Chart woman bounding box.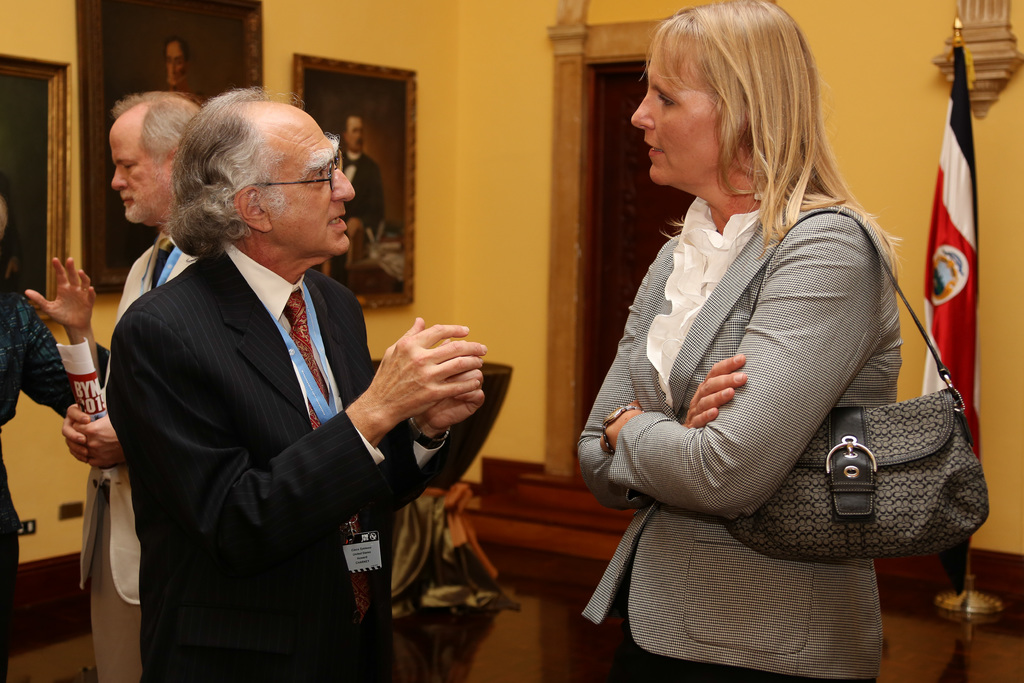
Charted: pyautogui.locateOnScreen(584, 1, 905, 682).
